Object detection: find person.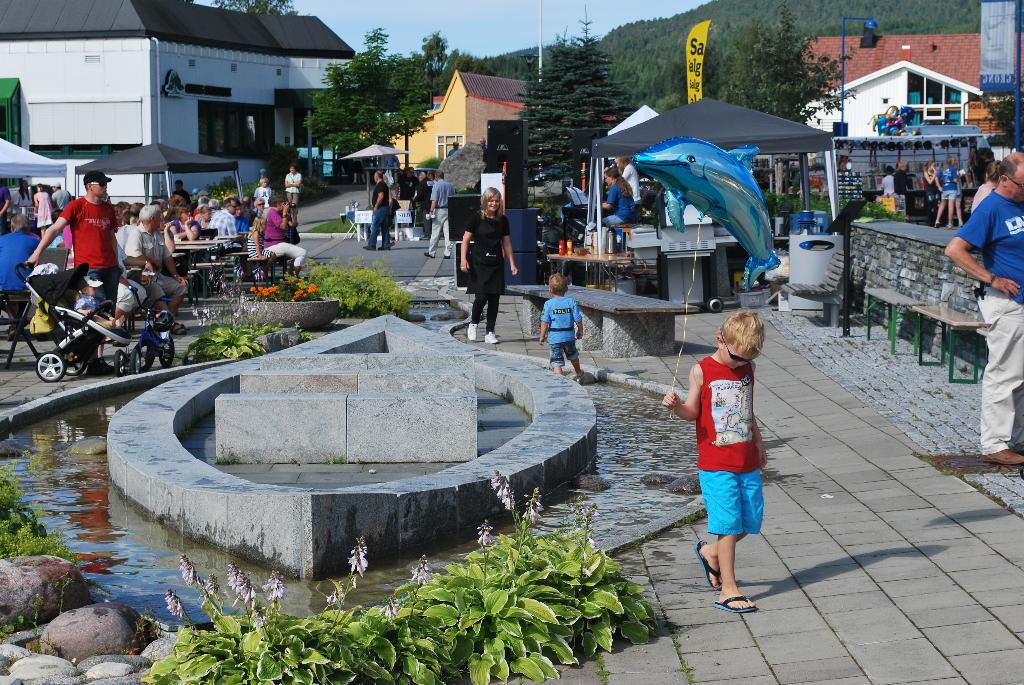
<region>255, 171, 272, 209</region>.
